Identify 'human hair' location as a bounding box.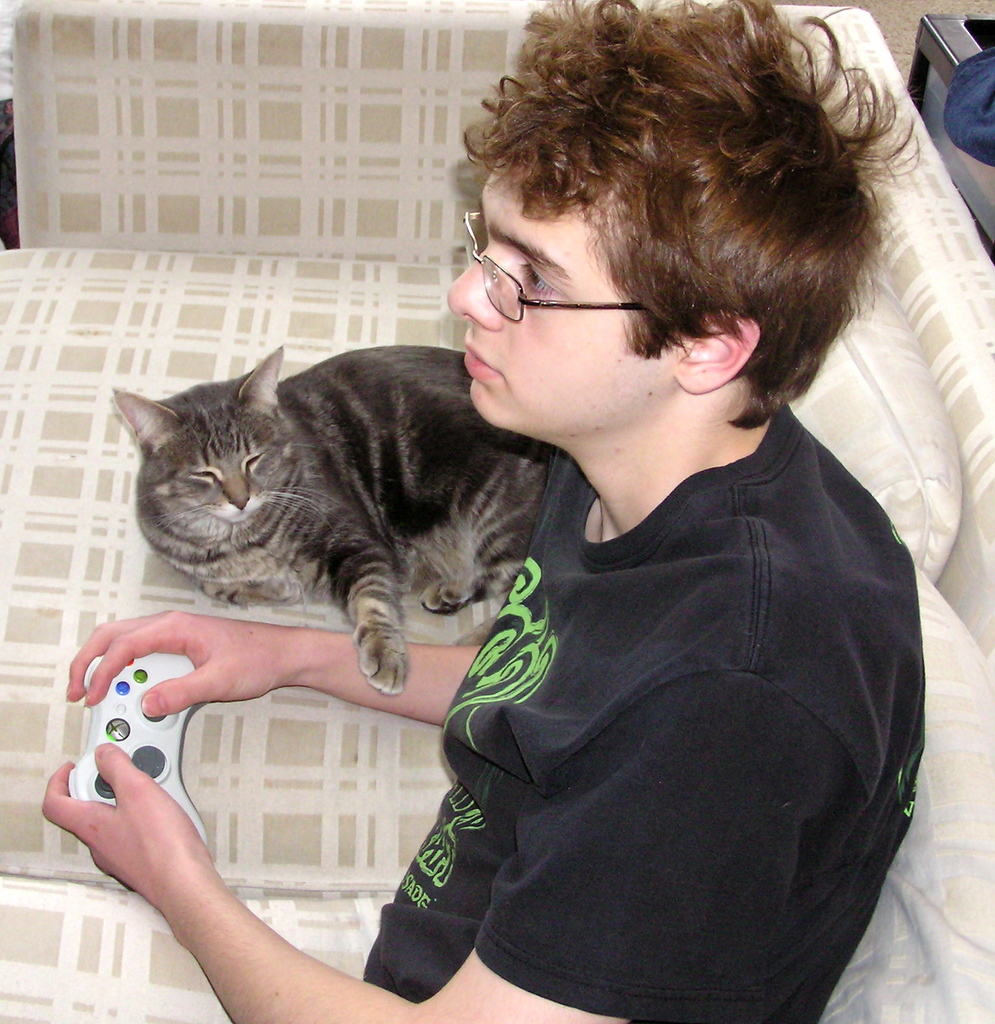
419/16/913/454.
